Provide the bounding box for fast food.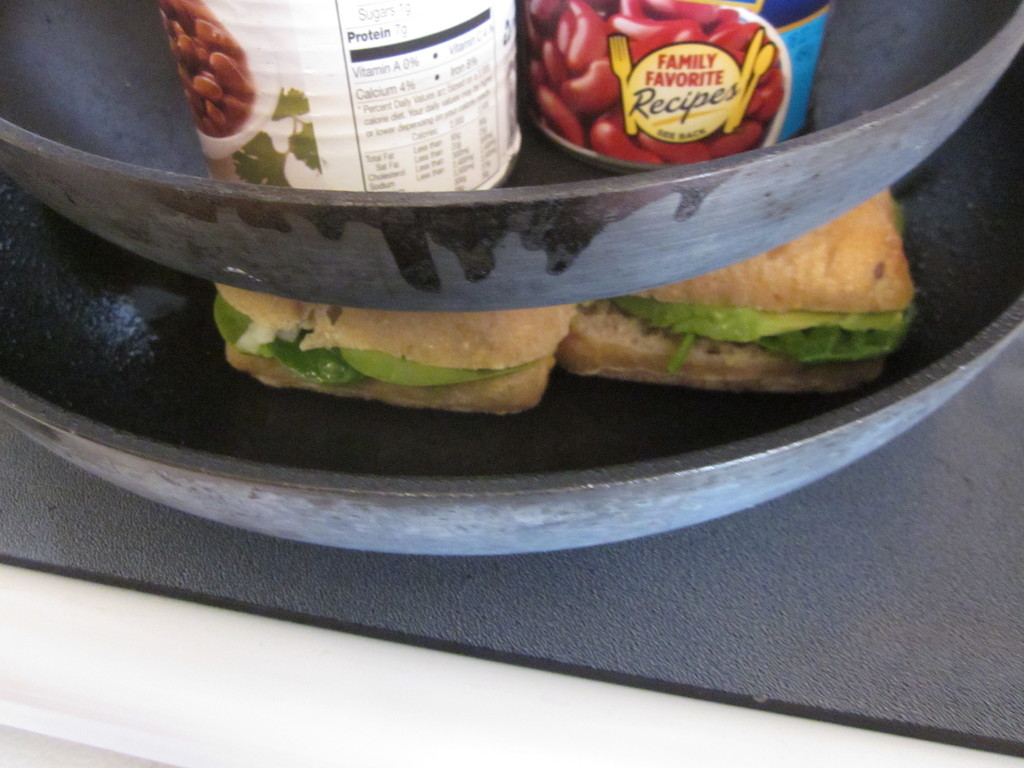
rect(202, 294, 564, 422).
